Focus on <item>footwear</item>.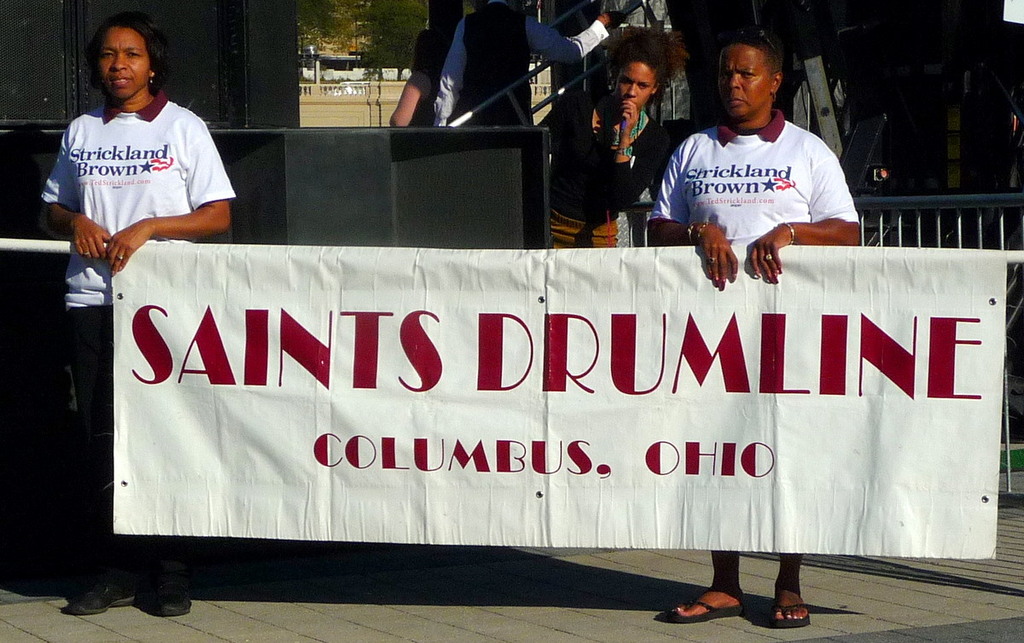
Focused at bbox=[131, 588, 189, 617].
